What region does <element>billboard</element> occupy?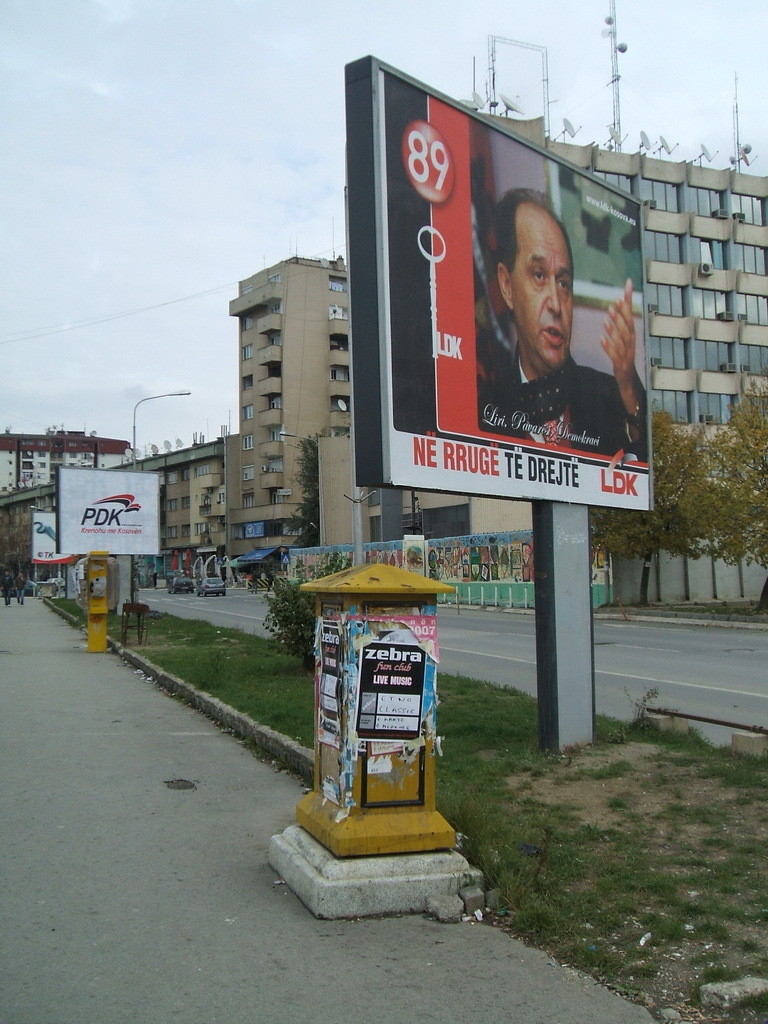
384/74/650/468.
